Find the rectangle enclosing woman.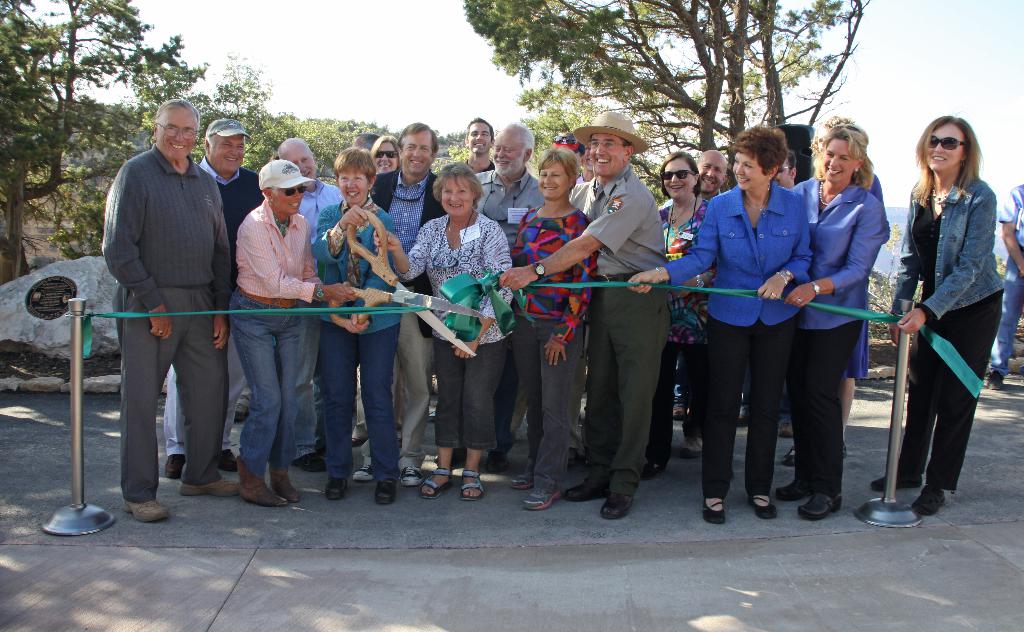
Rect(228, 162, 349, 506).
